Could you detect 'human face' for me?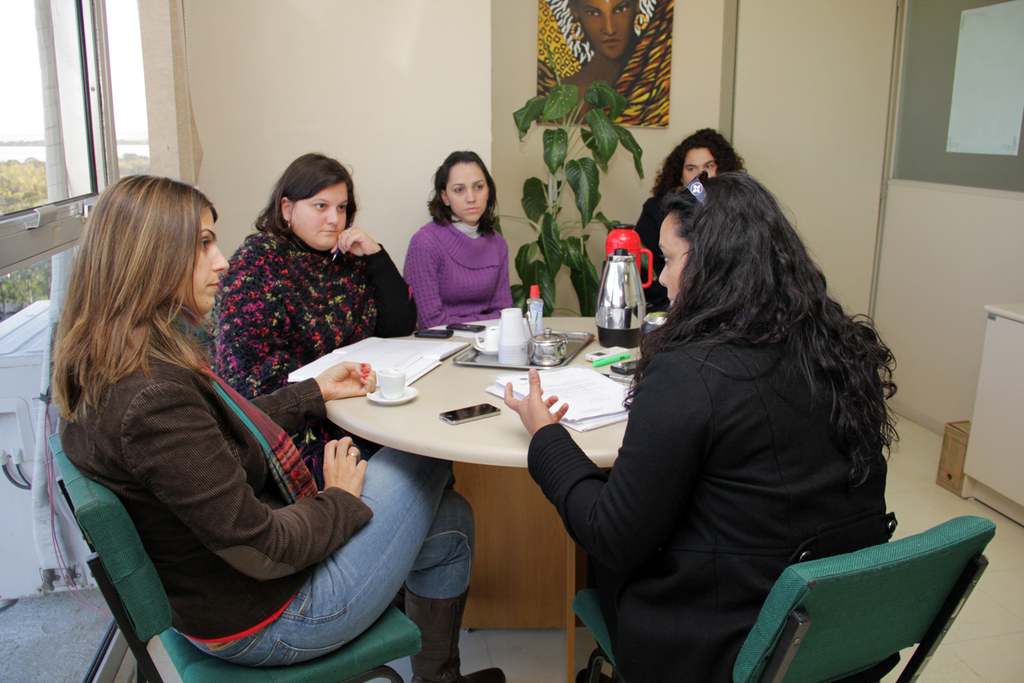
Detection result: BBox(291, 183, 347, 250).
